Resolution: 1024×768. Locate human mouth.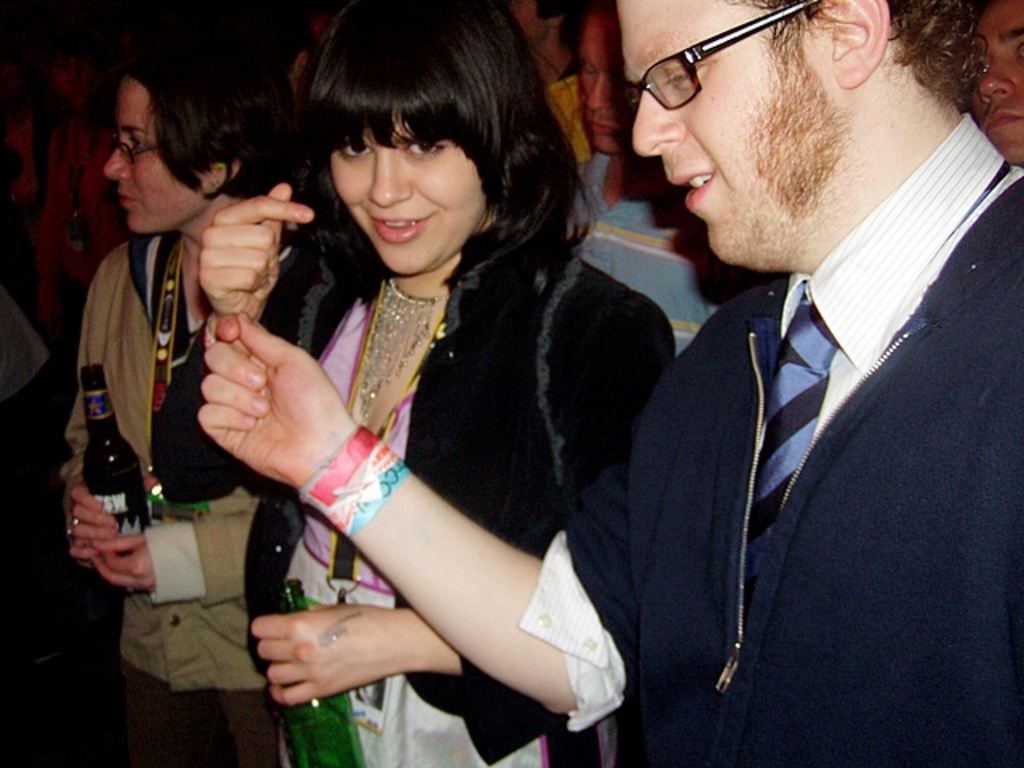
pyautogui.locateOnScreen(115, 192, 139, 206).
